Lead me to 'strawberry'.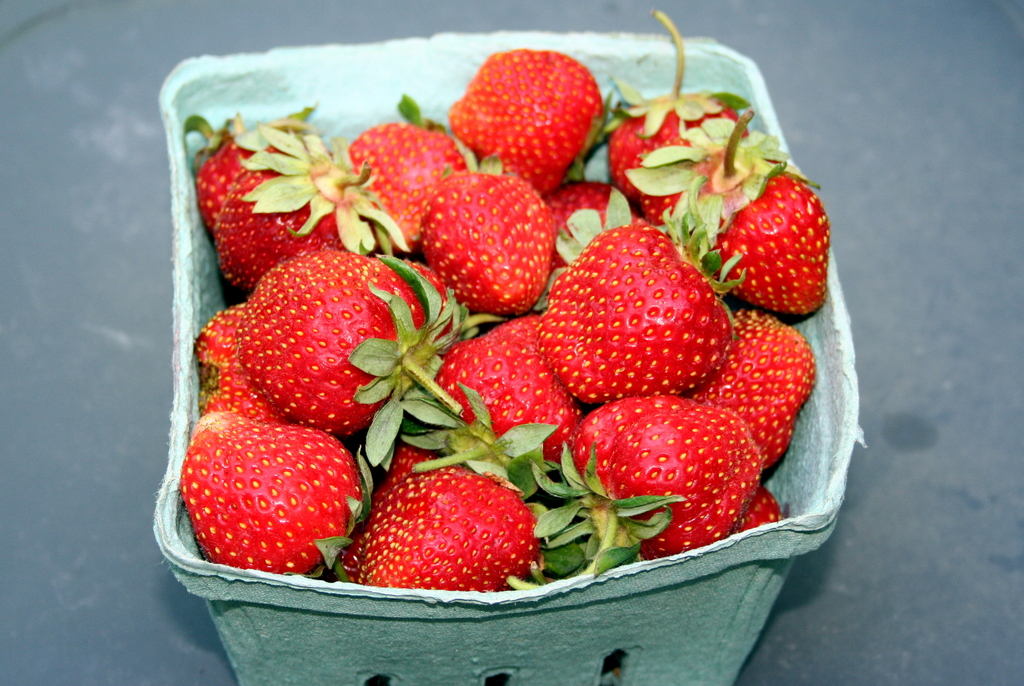
Lead to x1=516 y1=184 x2=738 y2=410.
